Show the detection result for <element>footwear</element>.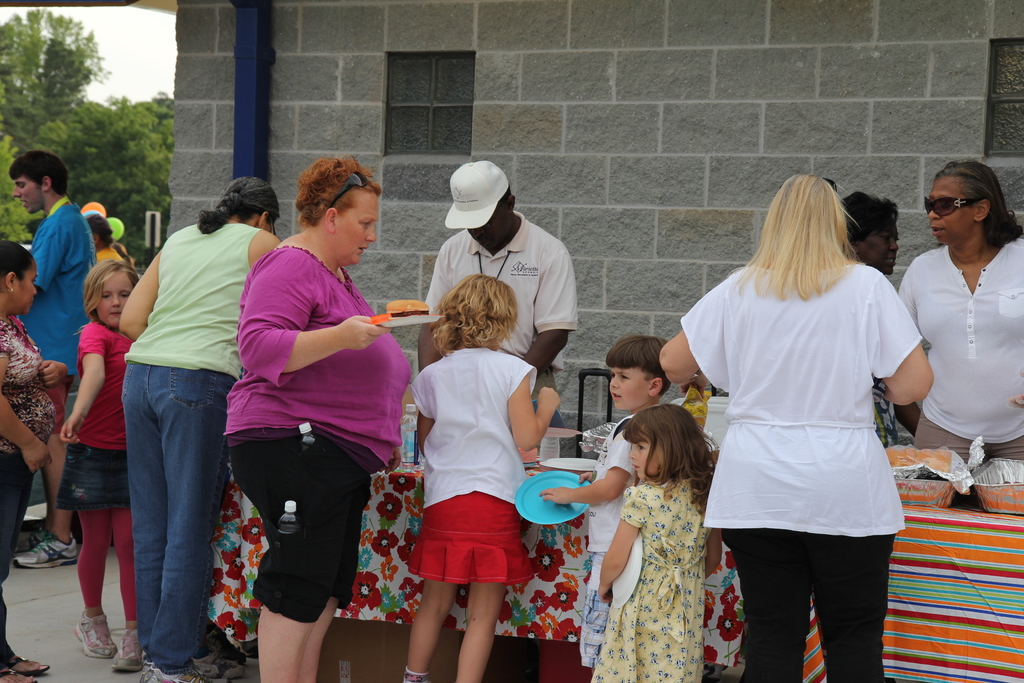
l=196, t=647, r=240, b=682.
